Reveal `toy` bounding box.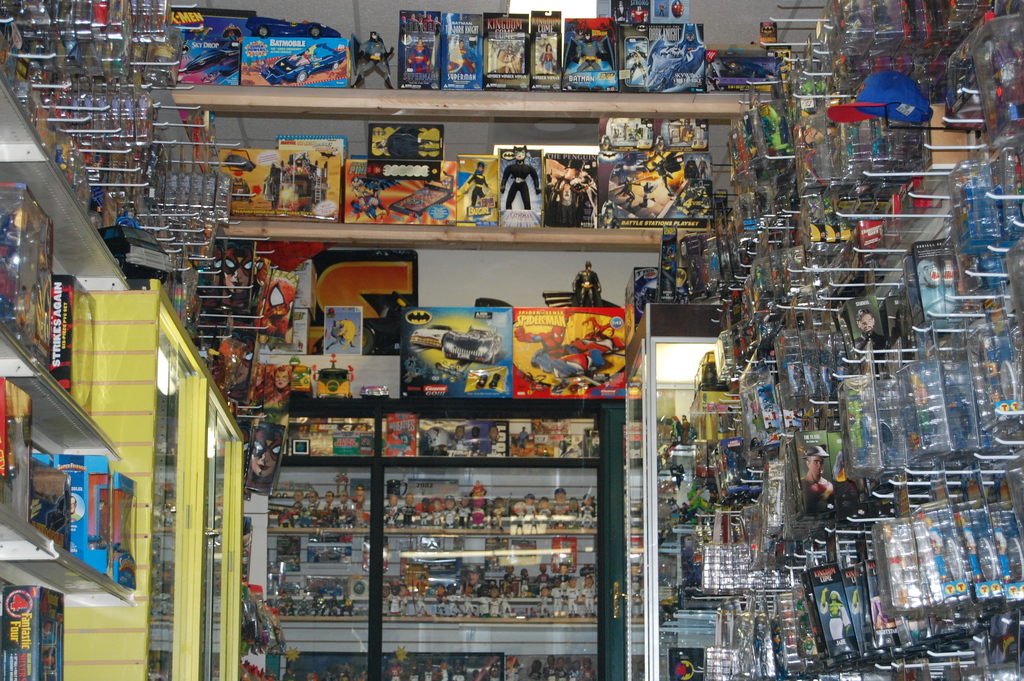
Revealed: locate(577, 24, 619, 80).
